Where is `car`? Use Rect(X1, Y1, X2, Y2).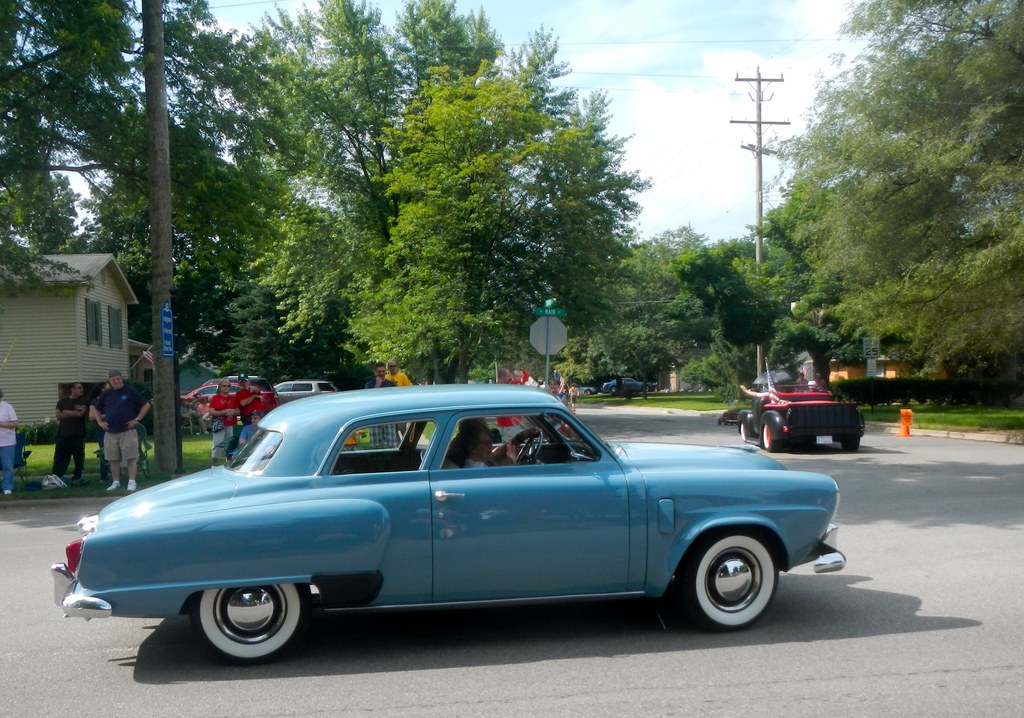
Rect(735, 379, 871, 457).
